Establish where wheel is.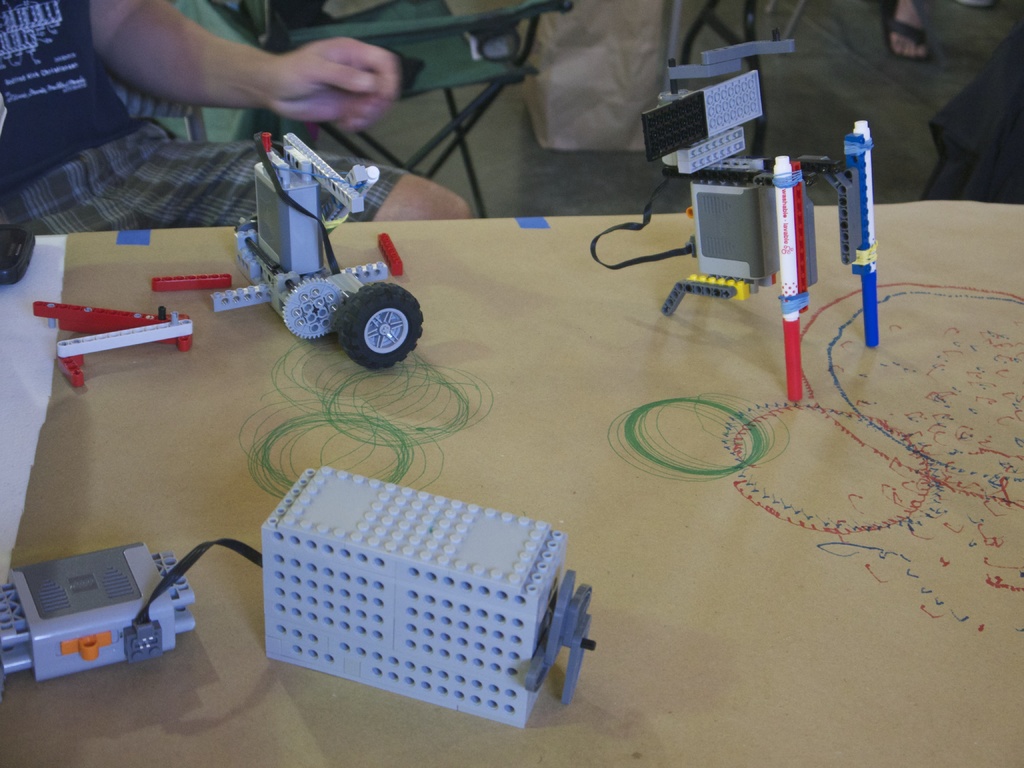
Established at rect(285, 278, 346, 340).
